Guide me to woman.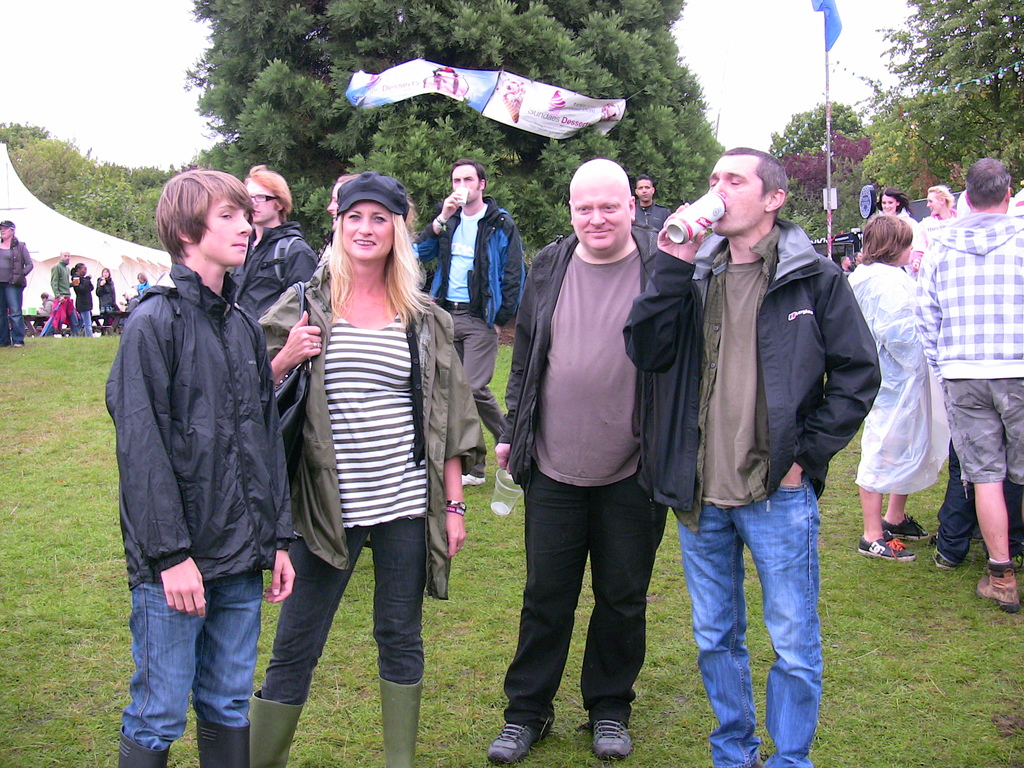
Guidance: detection(100, 268, 116, 321).
